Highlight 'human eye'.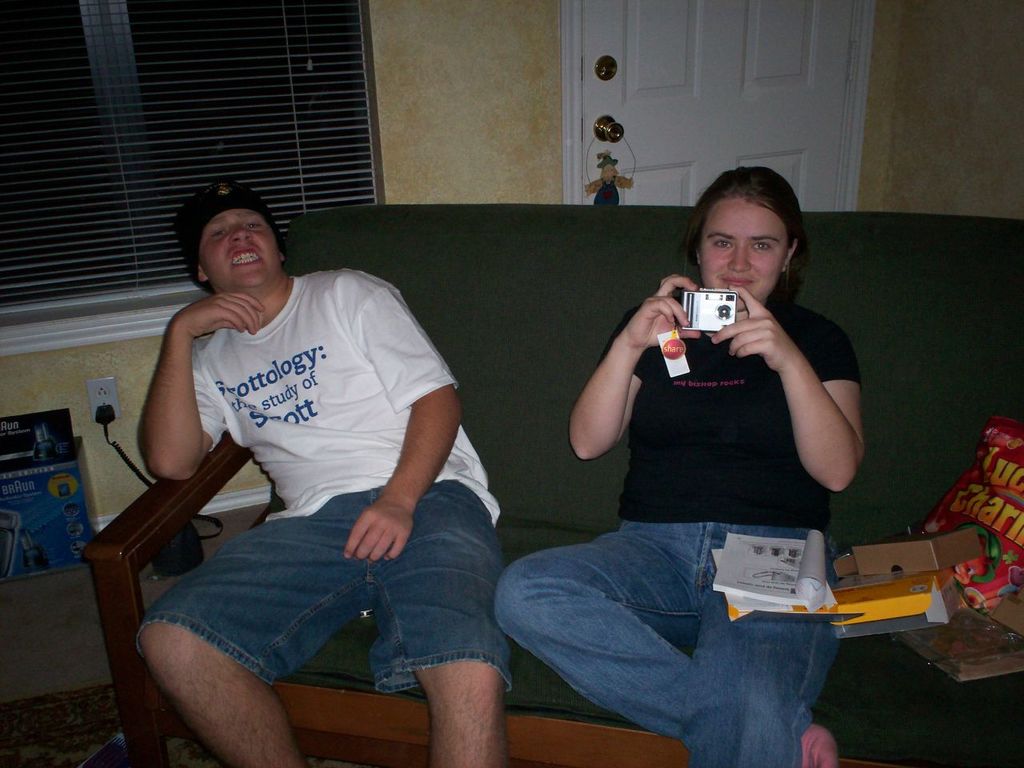
Highlighted region: [208,228,228,238].
